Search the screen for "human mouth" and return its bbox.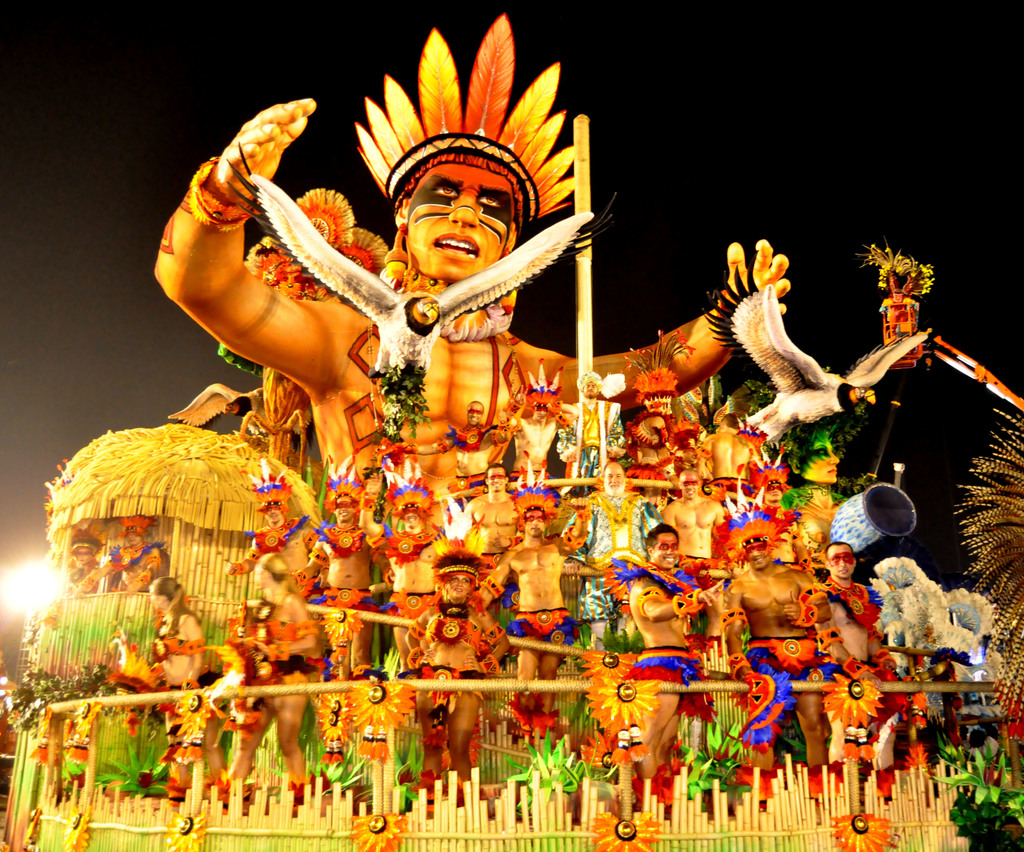
Found: rect(771, 492, 781, 498).
